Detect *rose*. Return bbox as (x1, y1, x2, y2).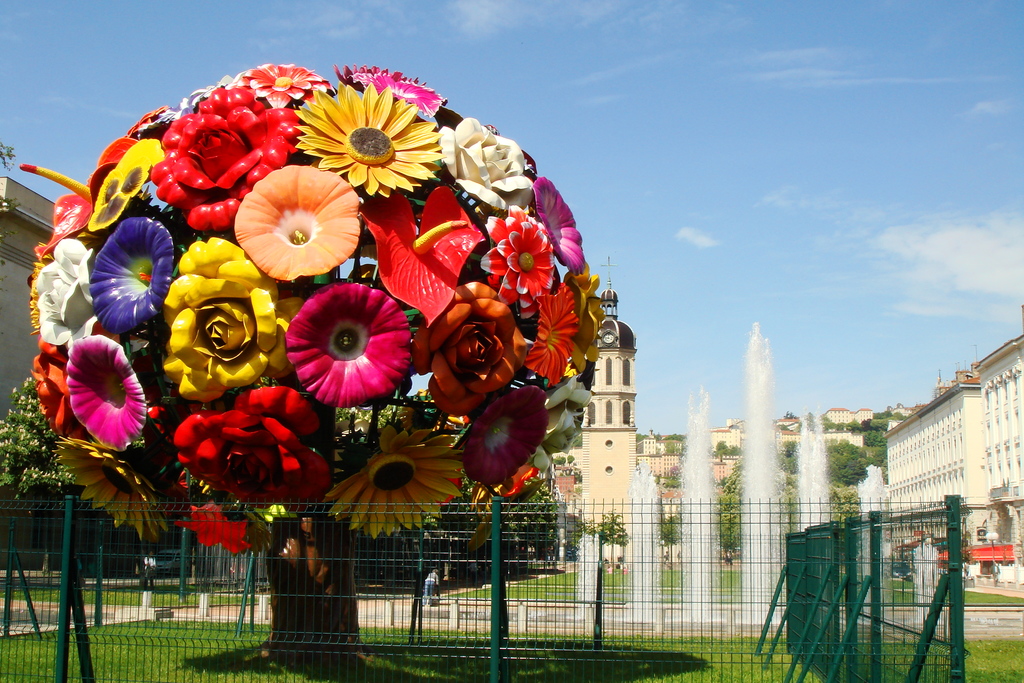
(409, 279, 524, 424).
